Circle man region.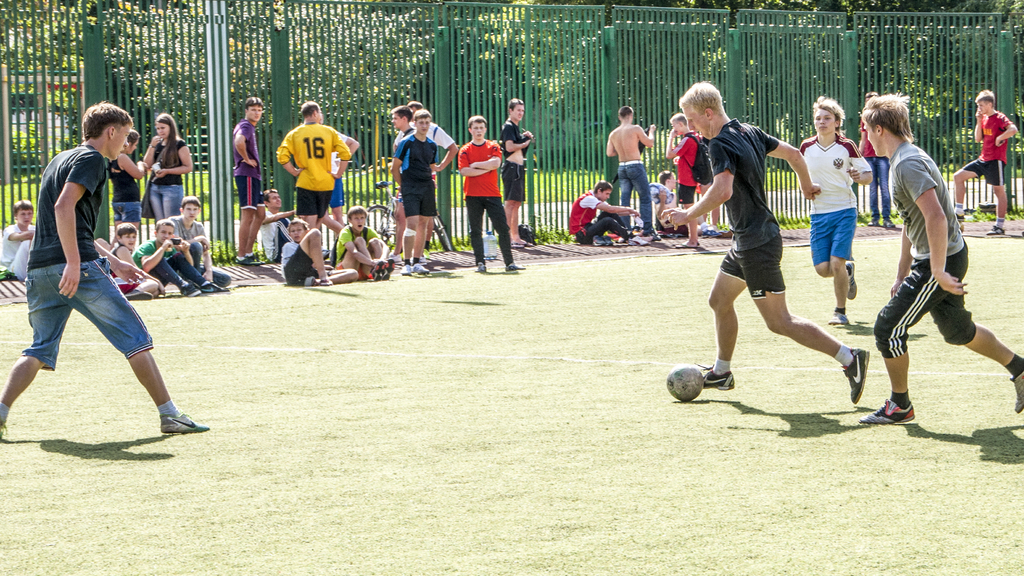
Region: [x1=388, y1=109, x2=435, y2=277].
